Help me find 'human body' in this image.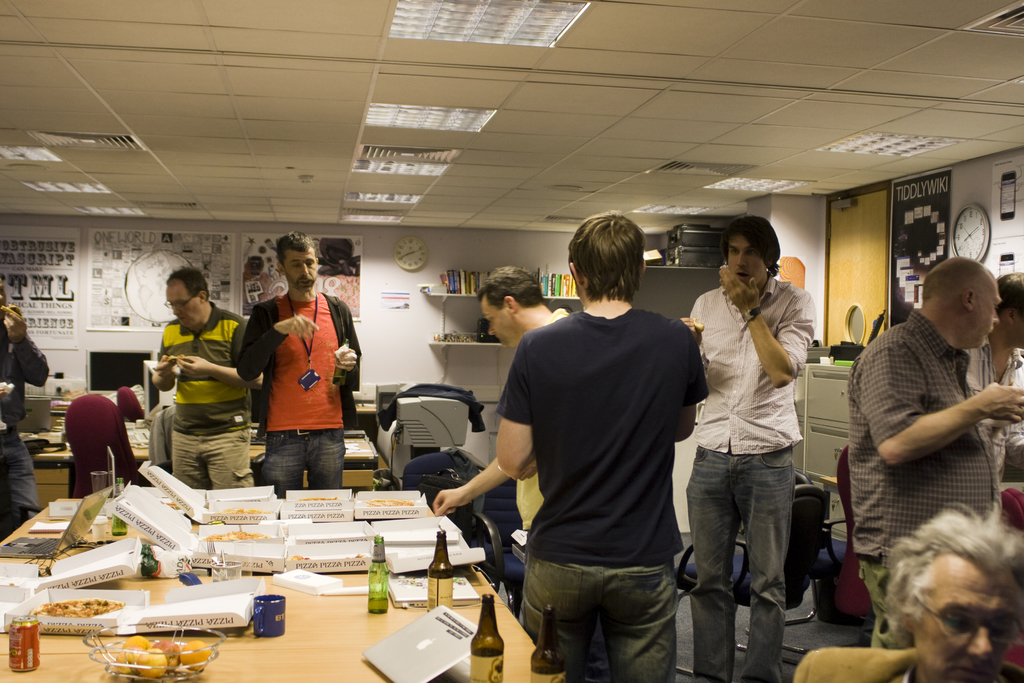
Found it: [493,213,712,682].
